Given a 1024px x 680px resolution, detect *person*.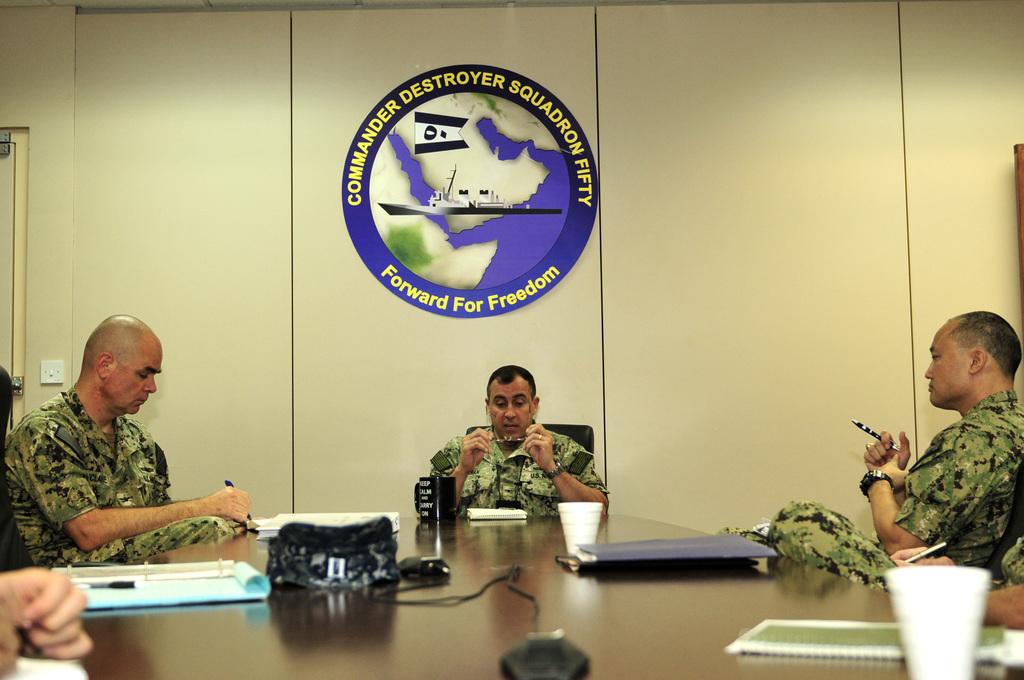
(18, 304, 218, 592).
